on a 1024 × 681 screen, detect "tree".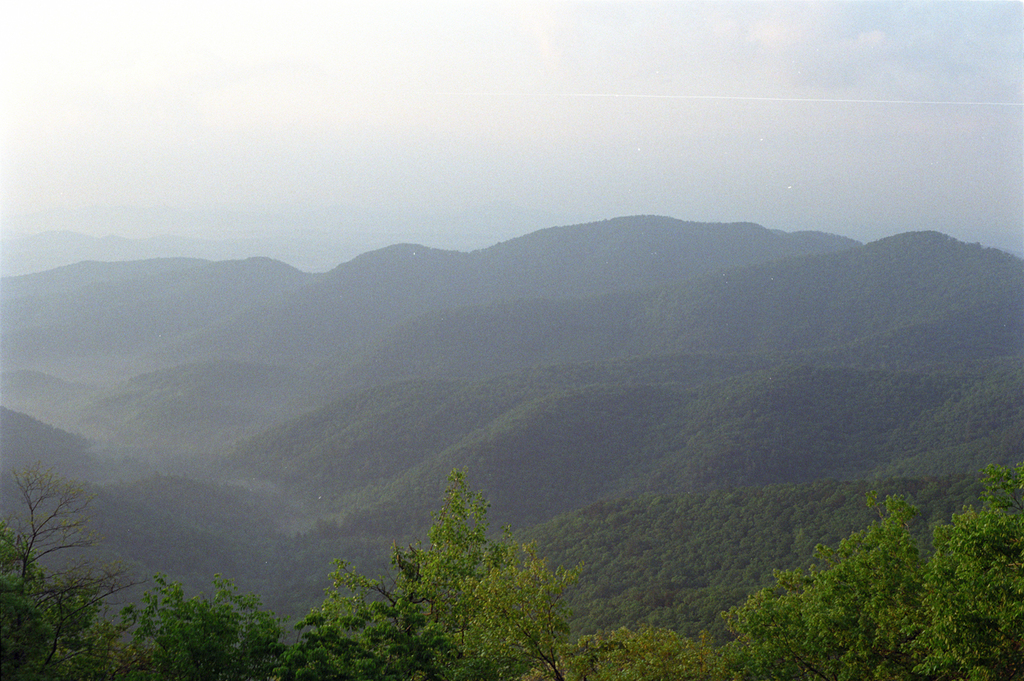
{"x1": 721, "y1": 459, "x2": 1023, "y2": 680}.
